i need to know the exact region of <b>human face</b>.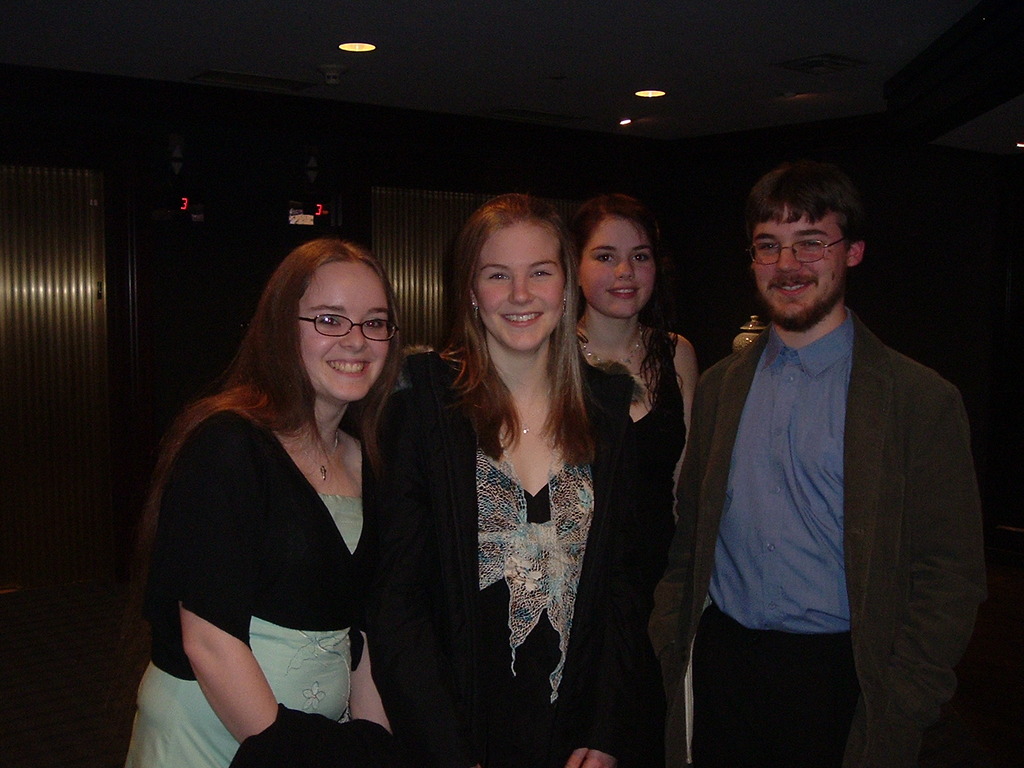
Region: 470:217:573:353.
